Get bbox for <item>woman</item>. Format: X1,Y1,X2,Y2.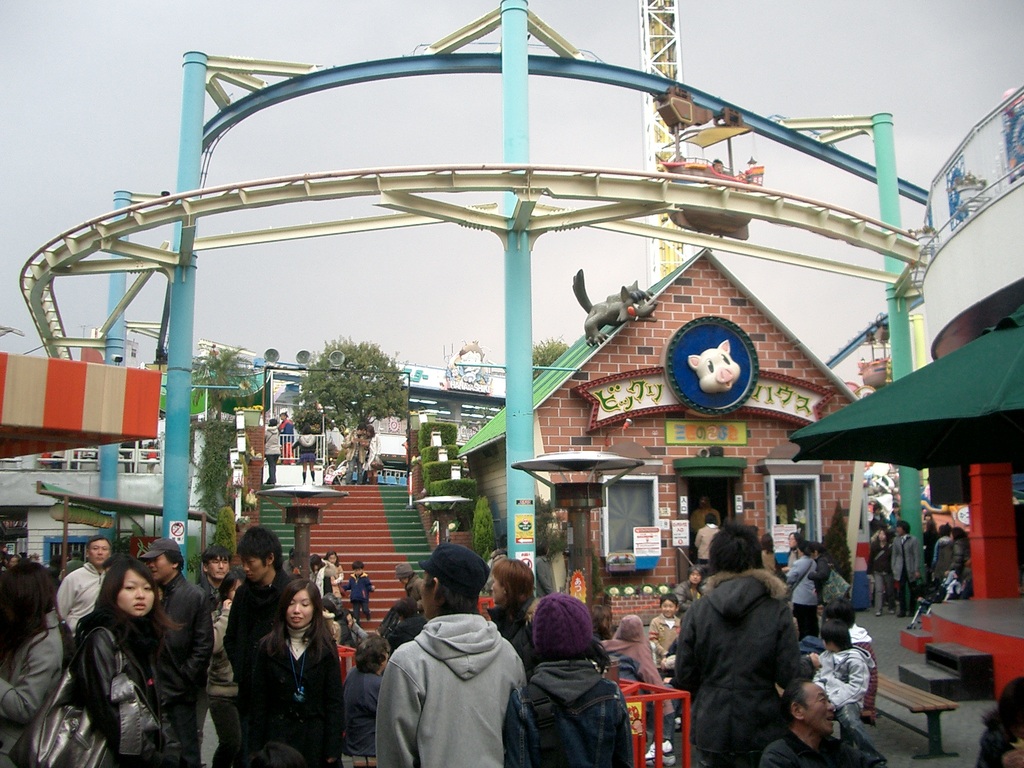
262,417,282,484.
